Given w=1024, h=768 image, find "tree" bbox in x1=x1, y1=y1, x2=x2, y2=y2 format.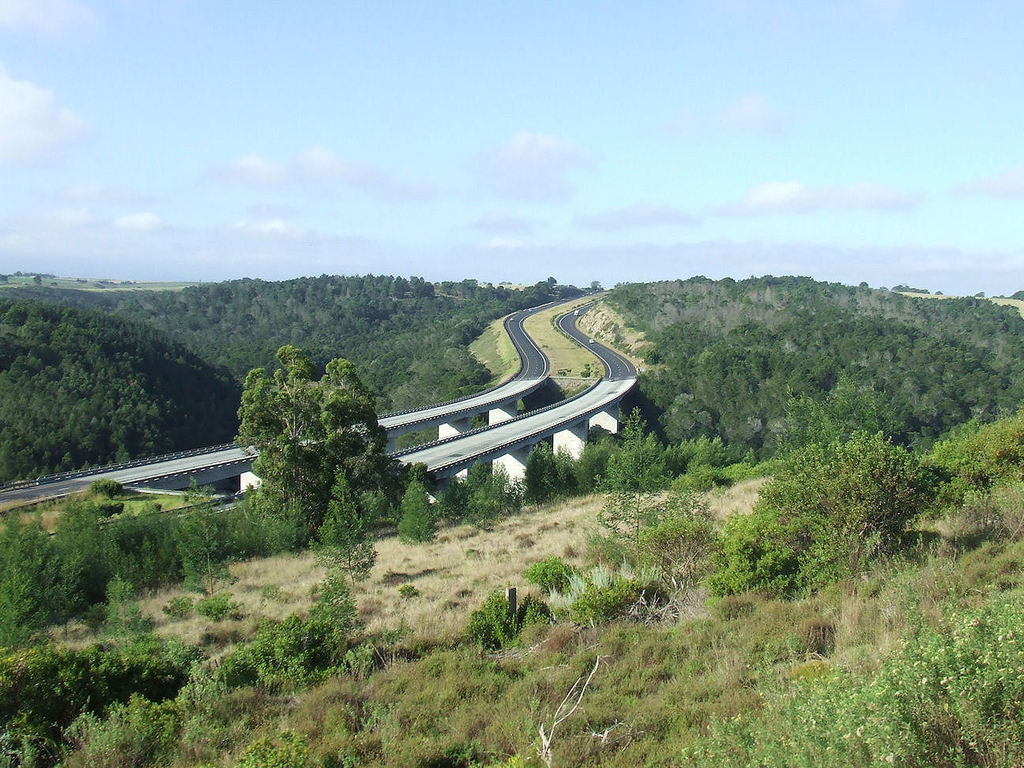
x1=222, y1=339, x2=390, y2=537.
